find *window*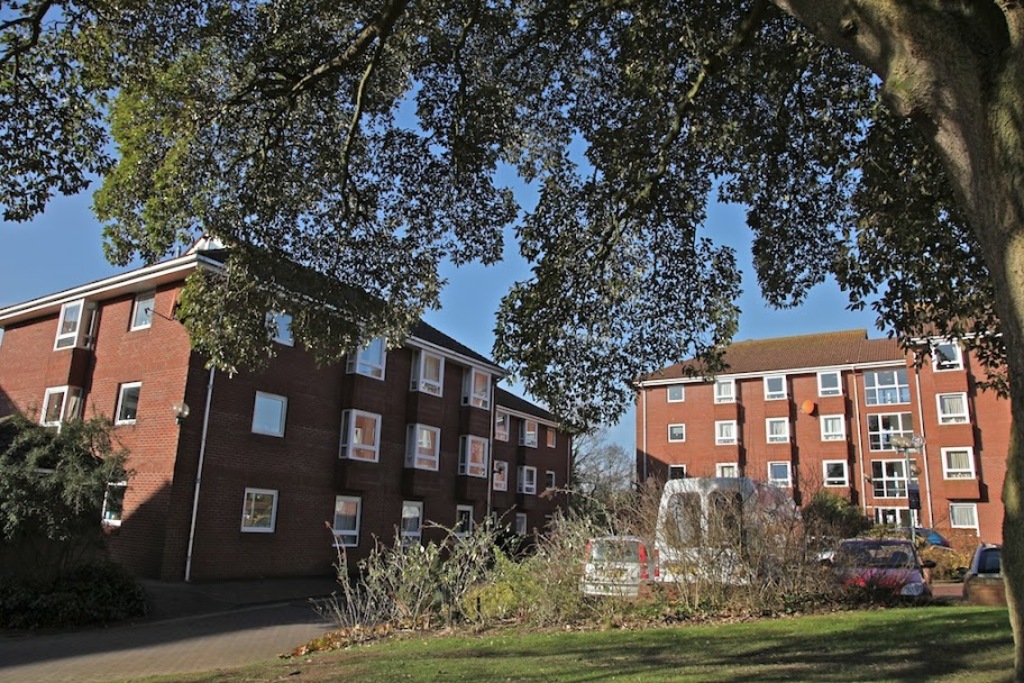
bbox=(925, 333, 958, 377)
